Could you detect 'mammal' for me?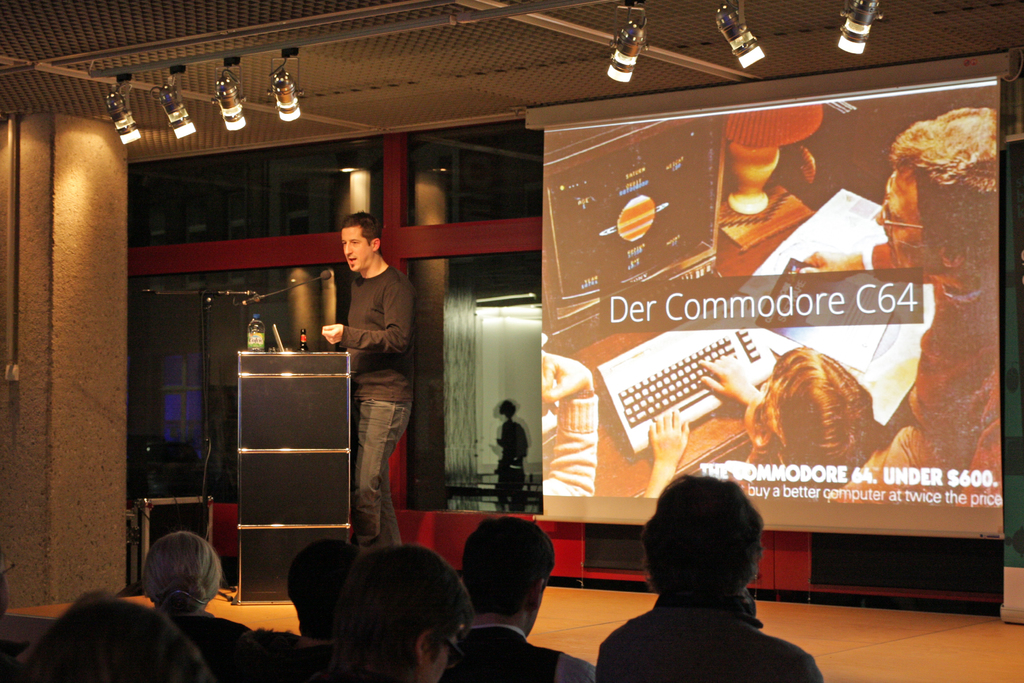
Detection result: pyautogui.locateOnScreen(257, 538, 477, 682).
